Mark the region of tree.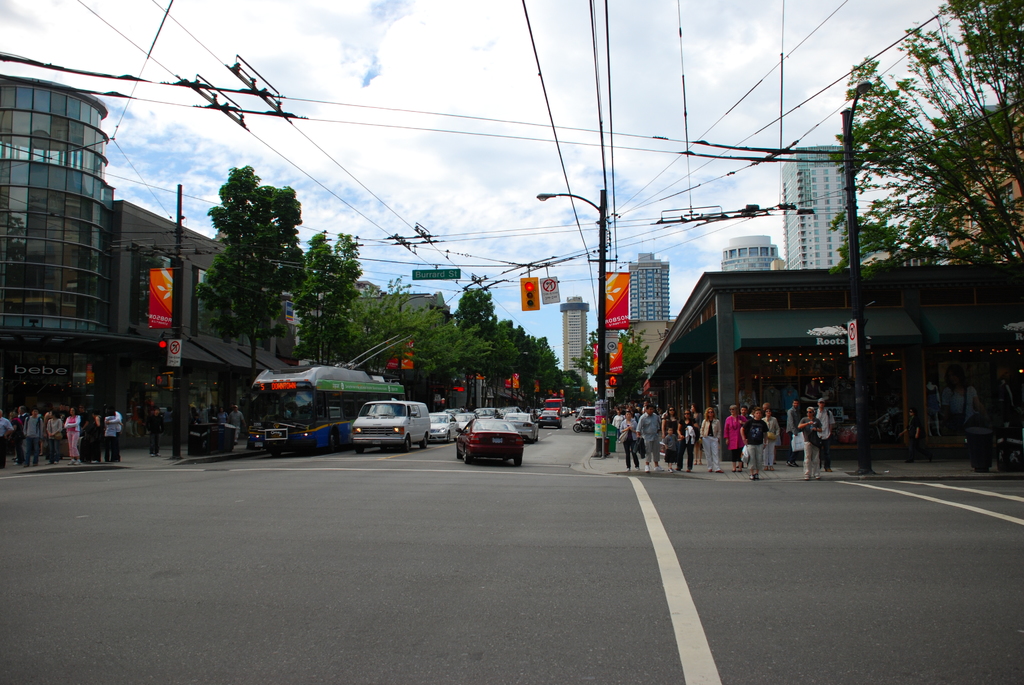
Region: x1=515 y1=324 x2=534 y2=413.
